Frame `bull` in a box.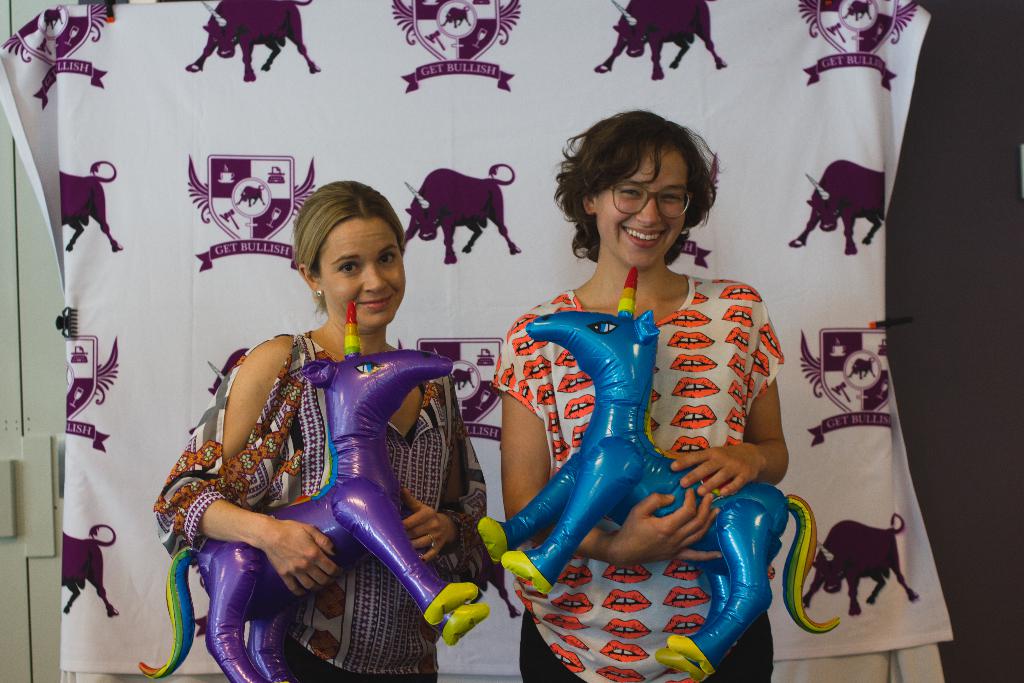
<box>56,518,121,620</box>.
